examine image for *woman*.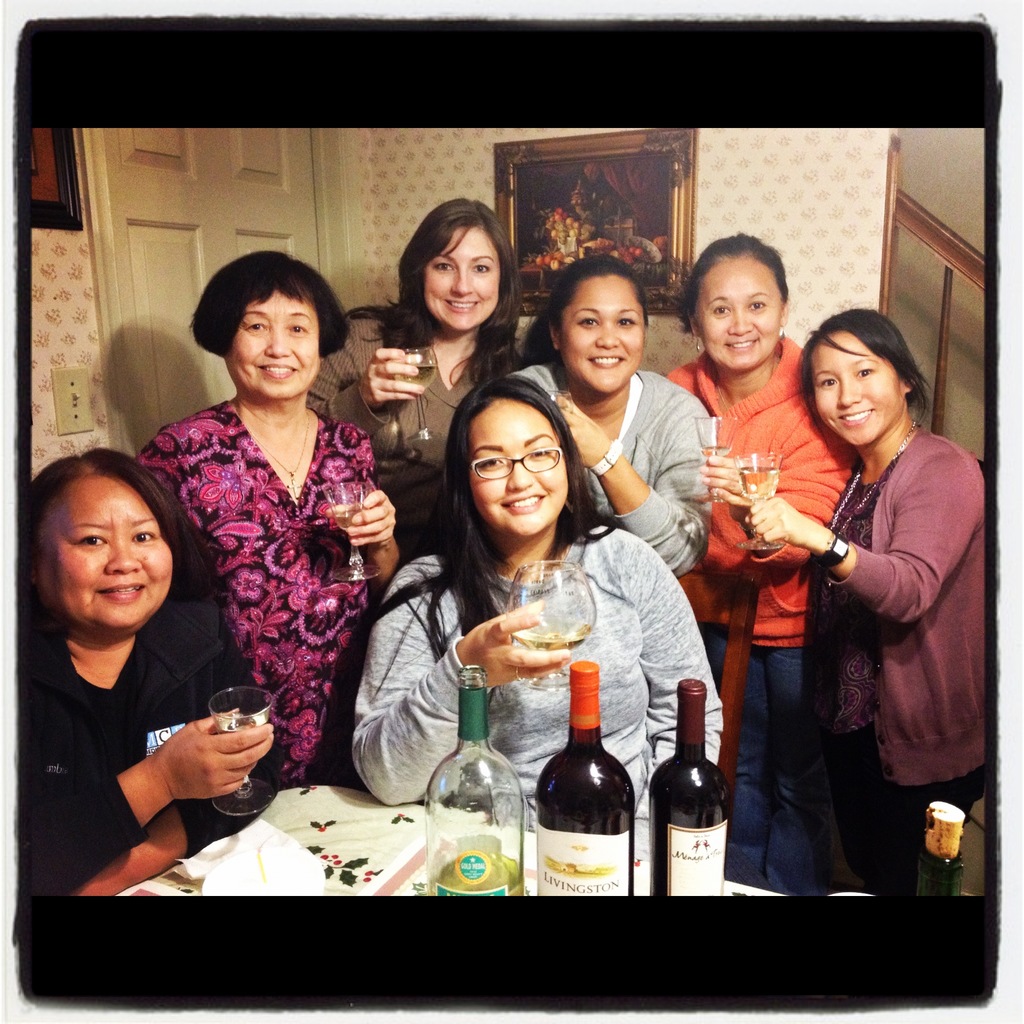
Examination result: detection(674, 232, 851, 903).
